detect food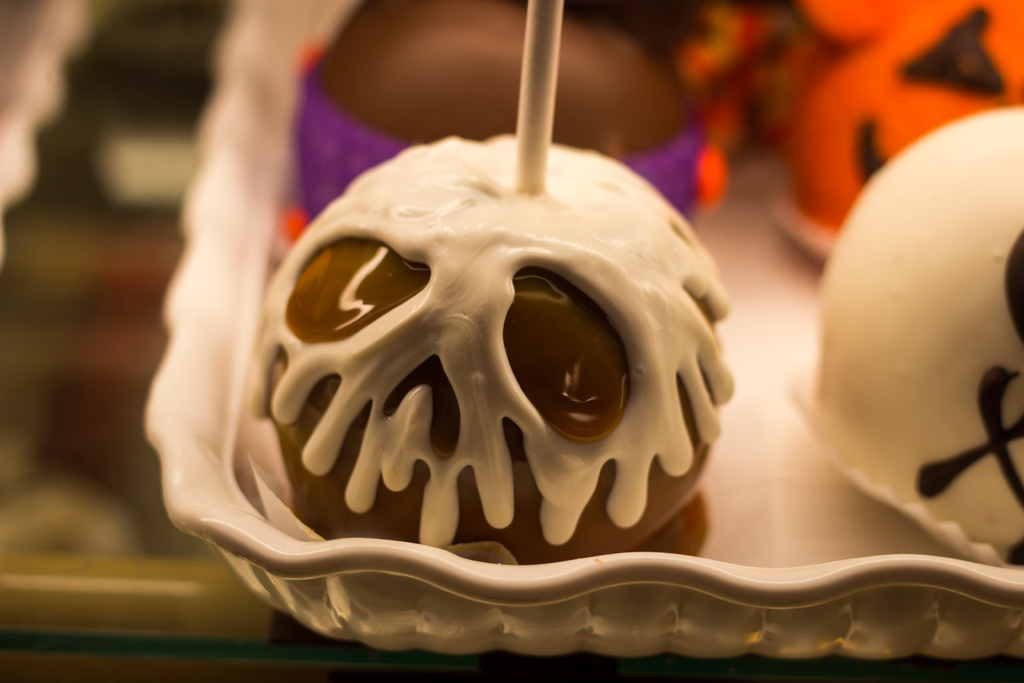
box=[247, 135, 742, 565]
